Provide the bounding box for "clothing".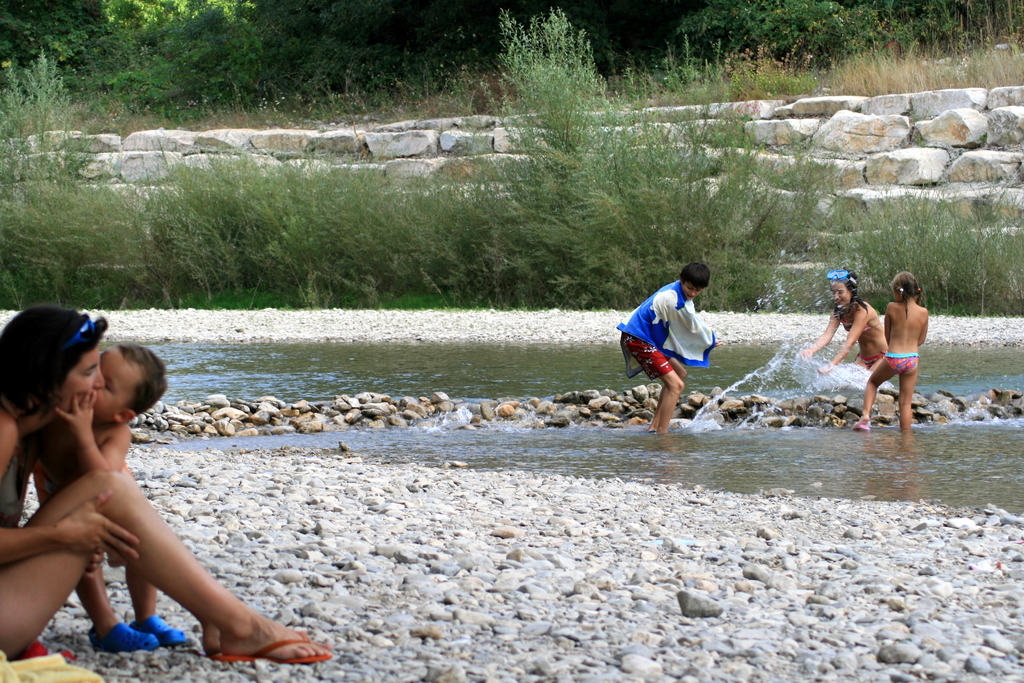
(0, 445, 25, 531).
